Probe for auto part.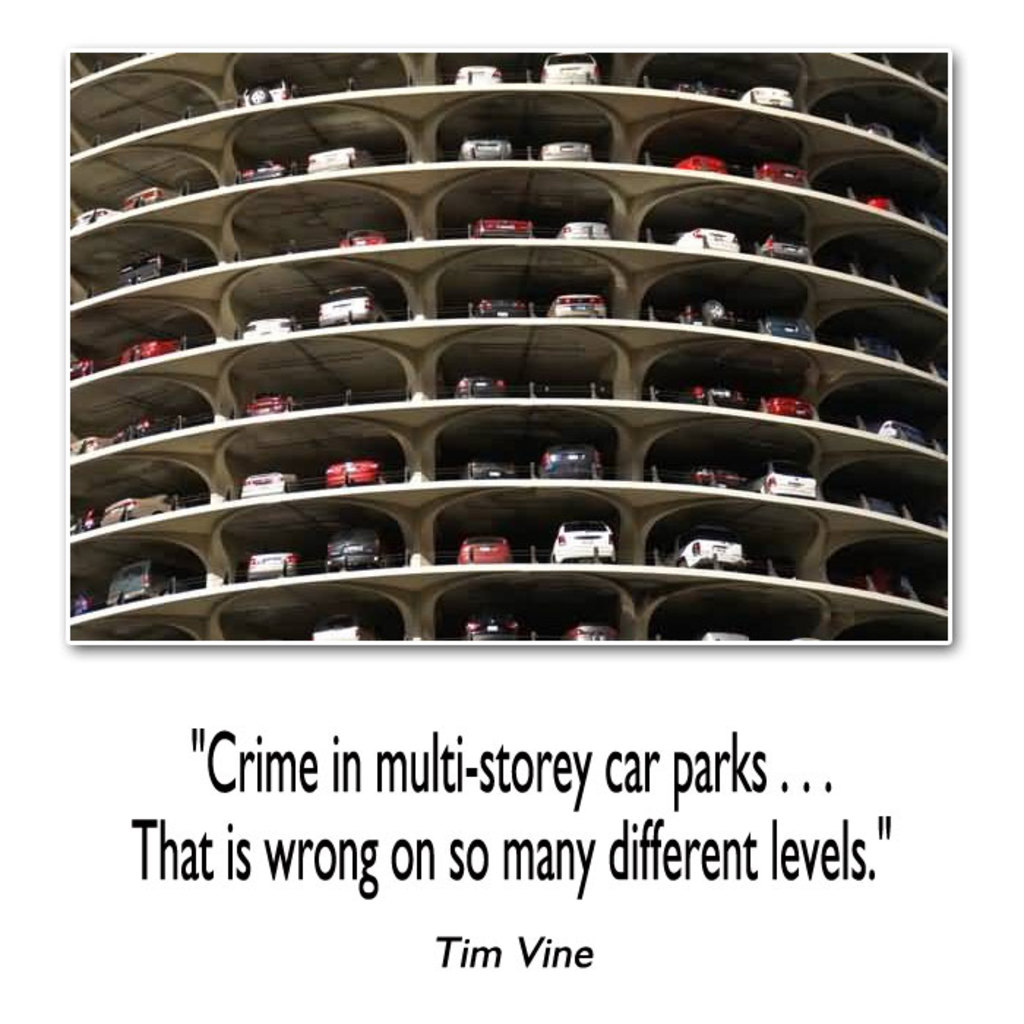
Probe result: region(372, 312, 394, 326).
